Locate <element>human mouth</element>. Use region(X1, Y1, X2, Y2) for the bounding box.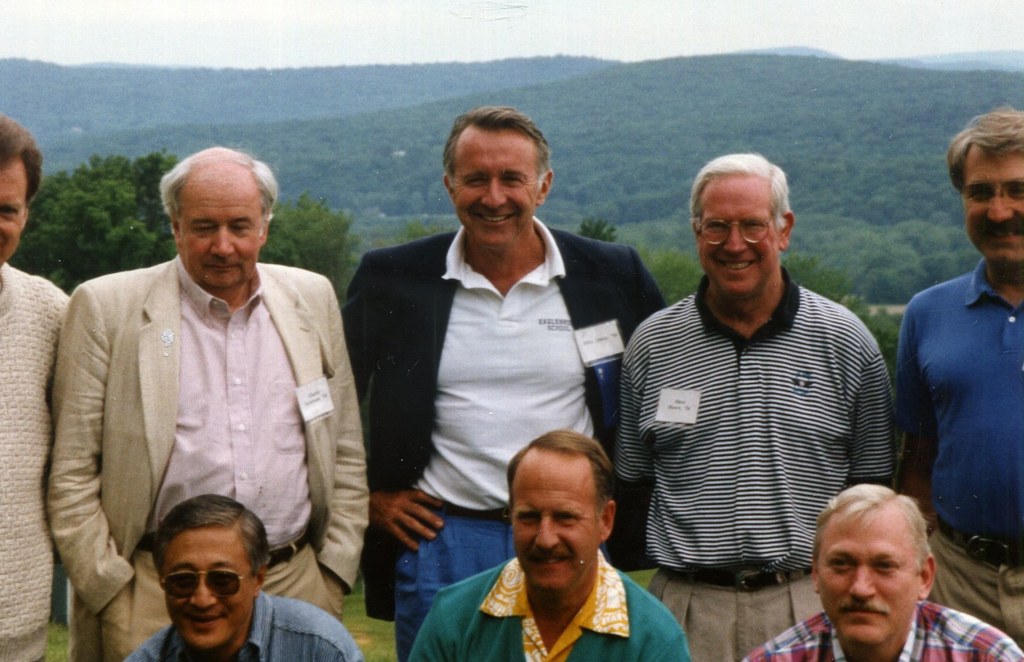
region(186, 617, 225, 630).
